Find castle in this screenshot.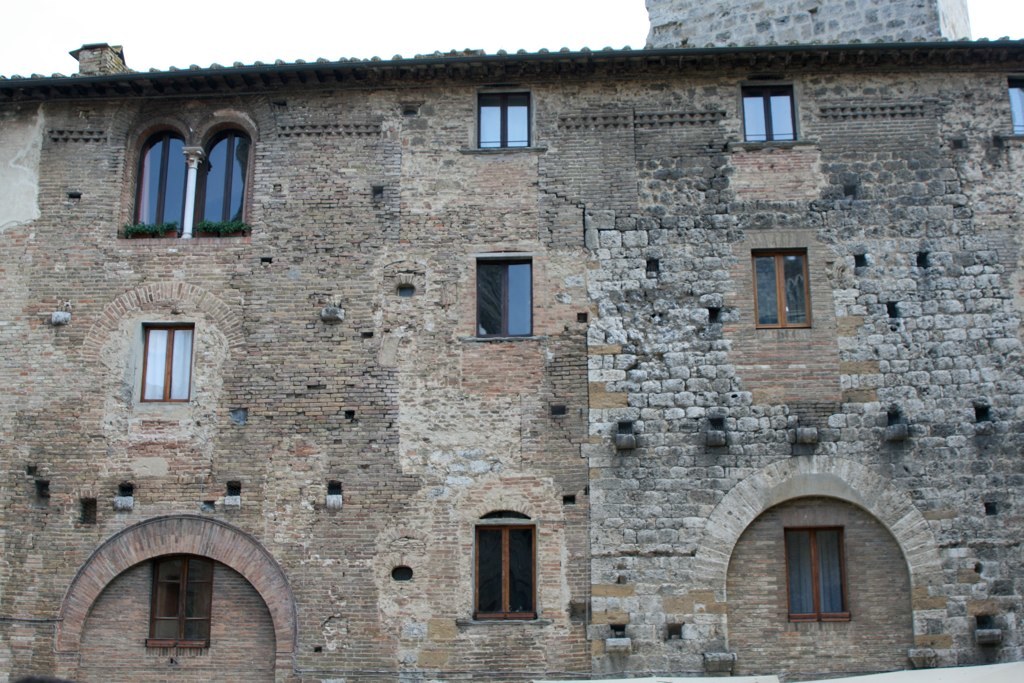
The bounding box for castle is (0,0,1023,682).
